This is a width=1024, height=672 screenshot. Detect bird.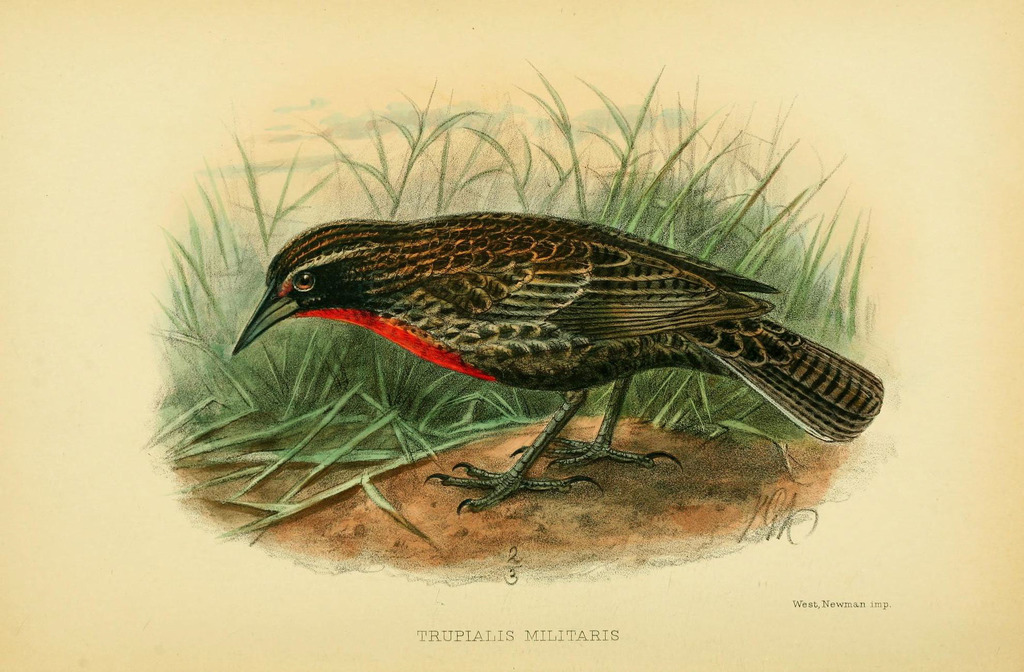
(left=225, top=197, right=870, bottom=489).
